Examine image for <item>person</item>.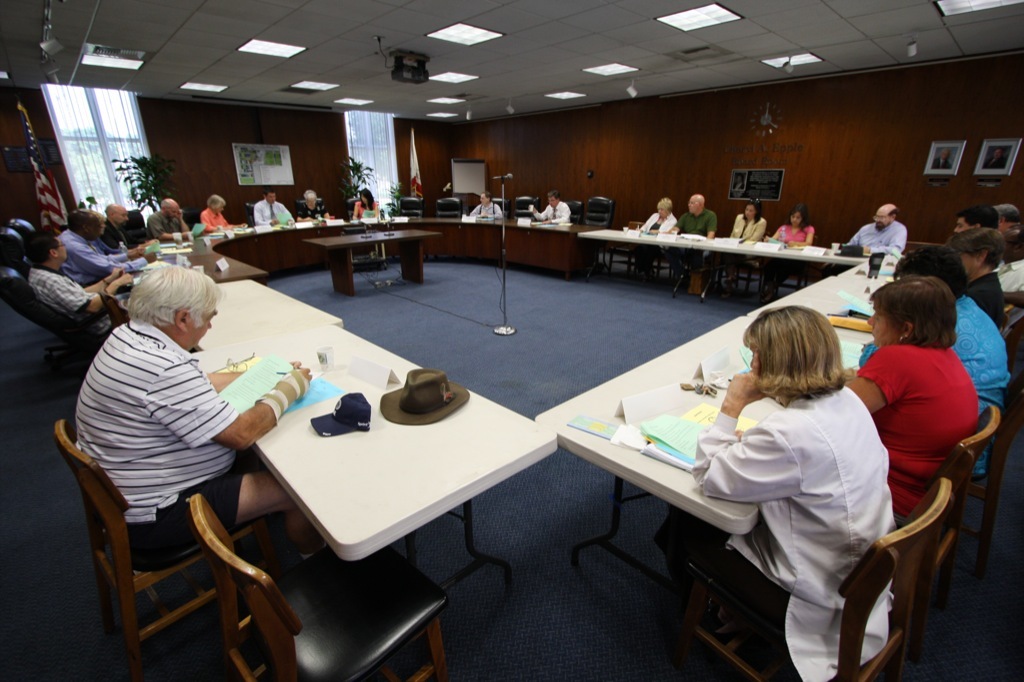
Examination result: (left=148, top=197, right=199, bottom=244).
